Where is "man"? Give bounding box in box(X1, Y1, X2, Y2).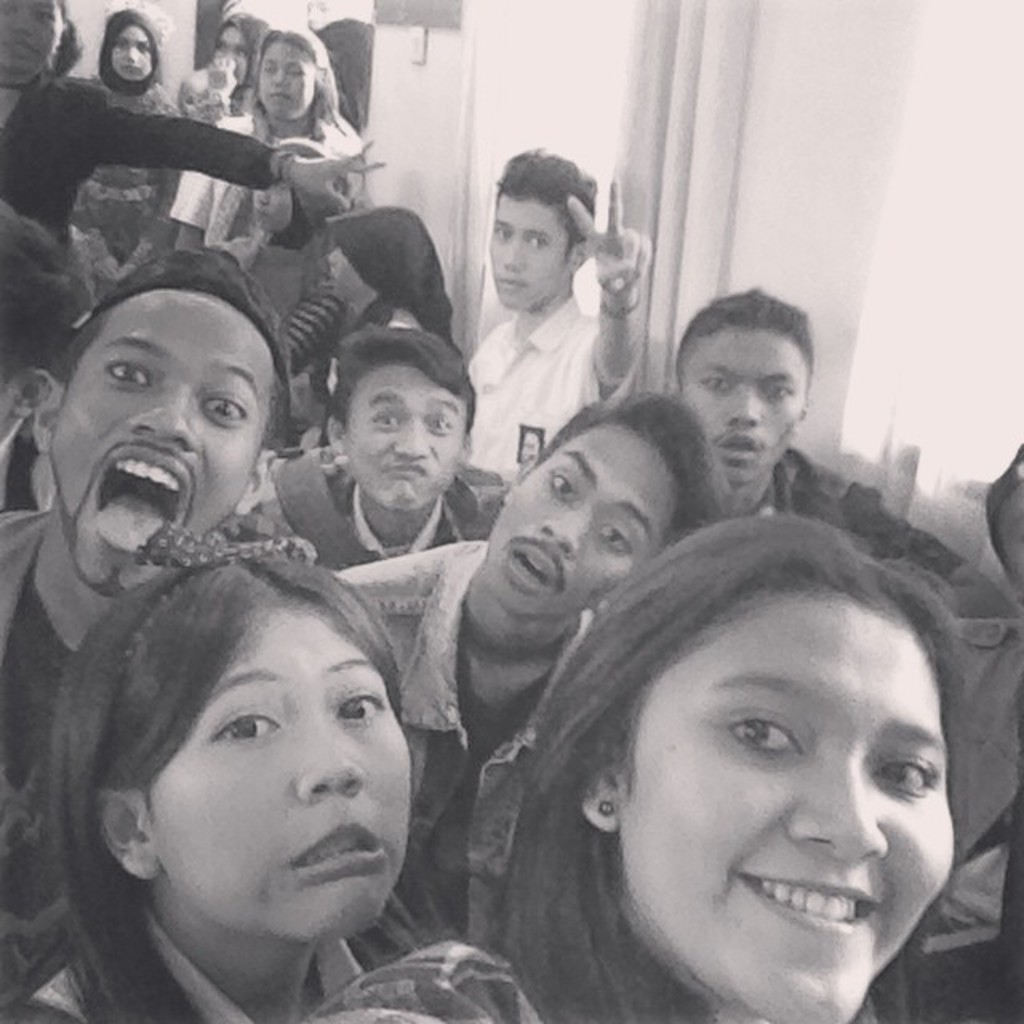
box(662, 272, 1022, 616).
